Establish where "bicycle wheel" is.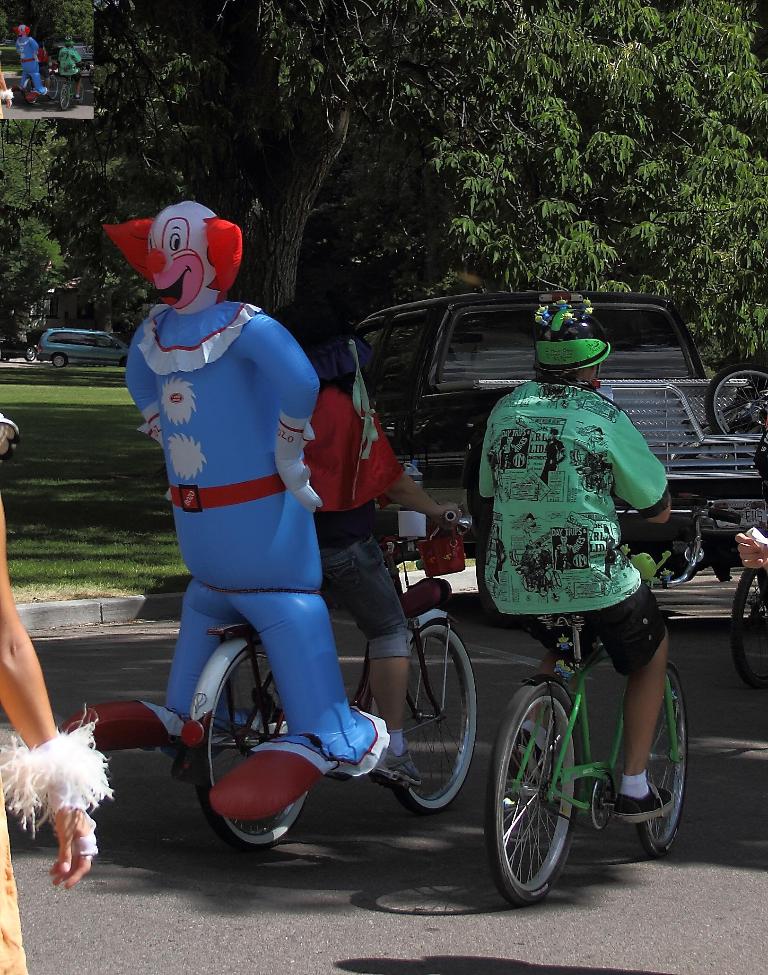
Established at region(706, 364, 767, 456).
